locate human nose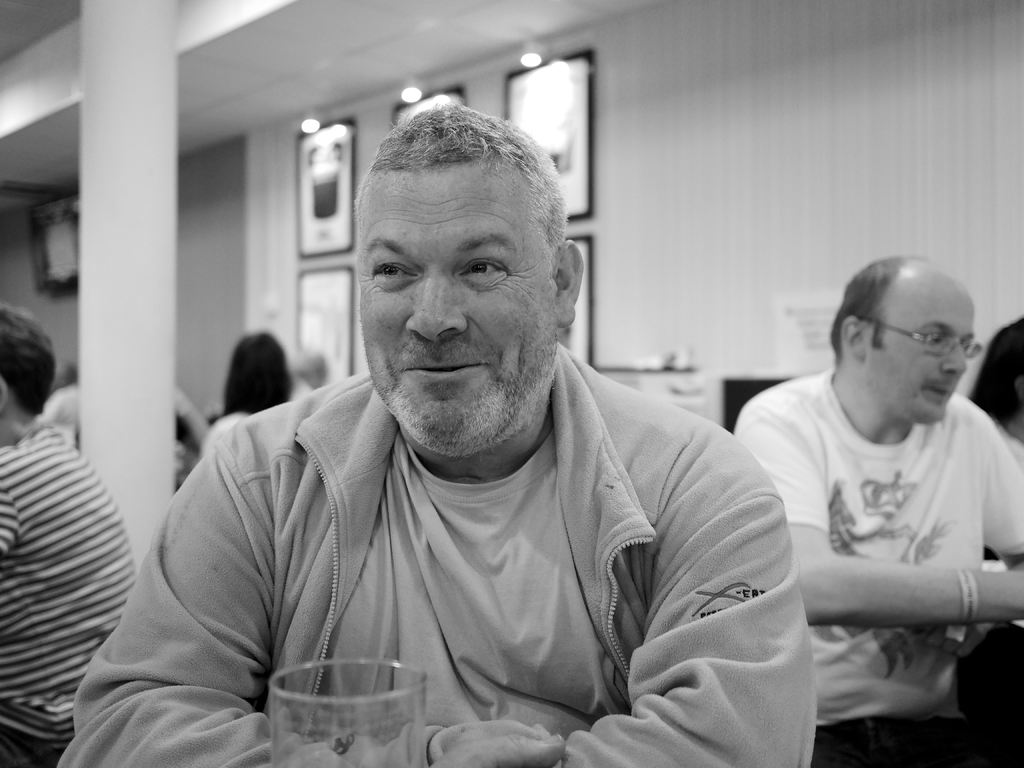
select_region(401, 262, 465, 344)
